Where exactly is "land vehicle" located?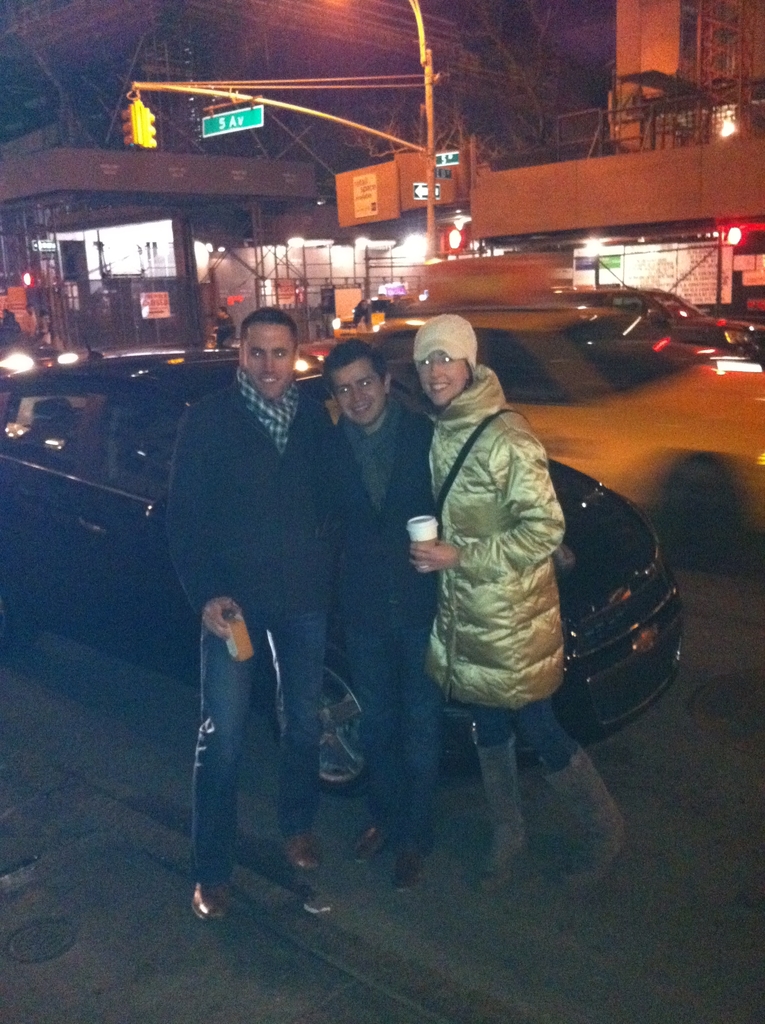
Its bounding box is box=[298, 250, 764, 561].
